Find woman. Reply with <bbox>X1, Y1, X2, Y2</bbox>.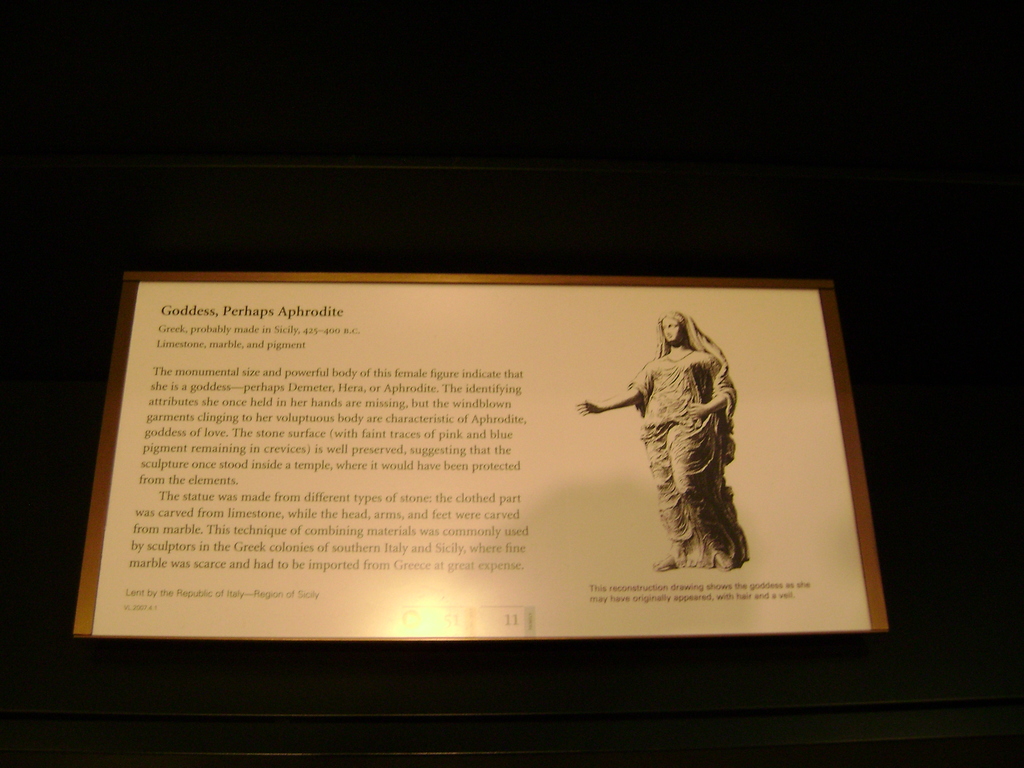
<bbox>584, 307, 769, 579</bbox>.
